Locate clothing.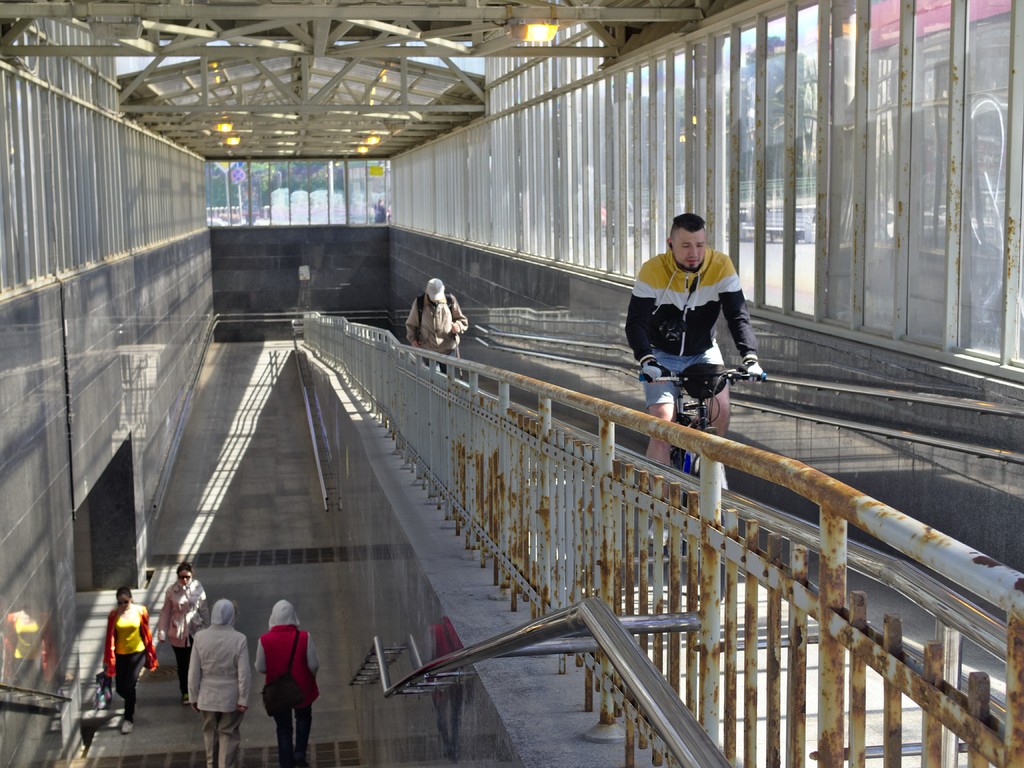
Bounding box: <box>184,601,257,767</box>.
